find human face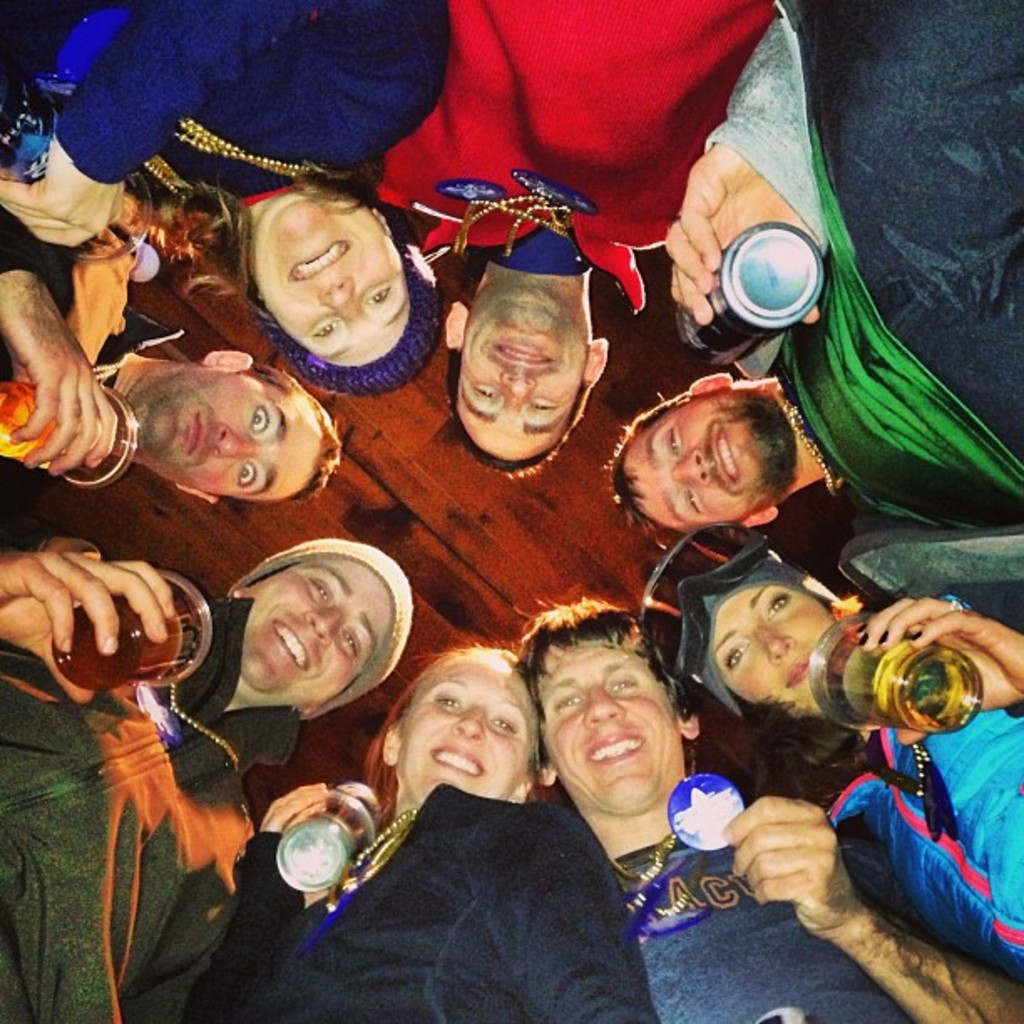
[534, 621, 684, 820]
